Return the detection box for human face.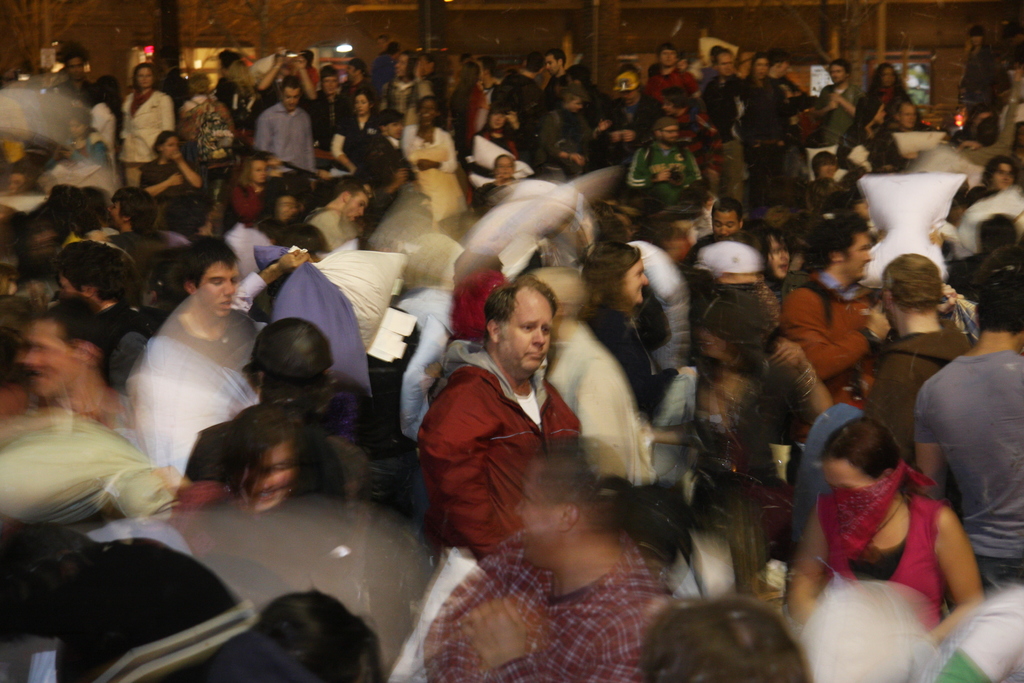
252,158,264,178.
